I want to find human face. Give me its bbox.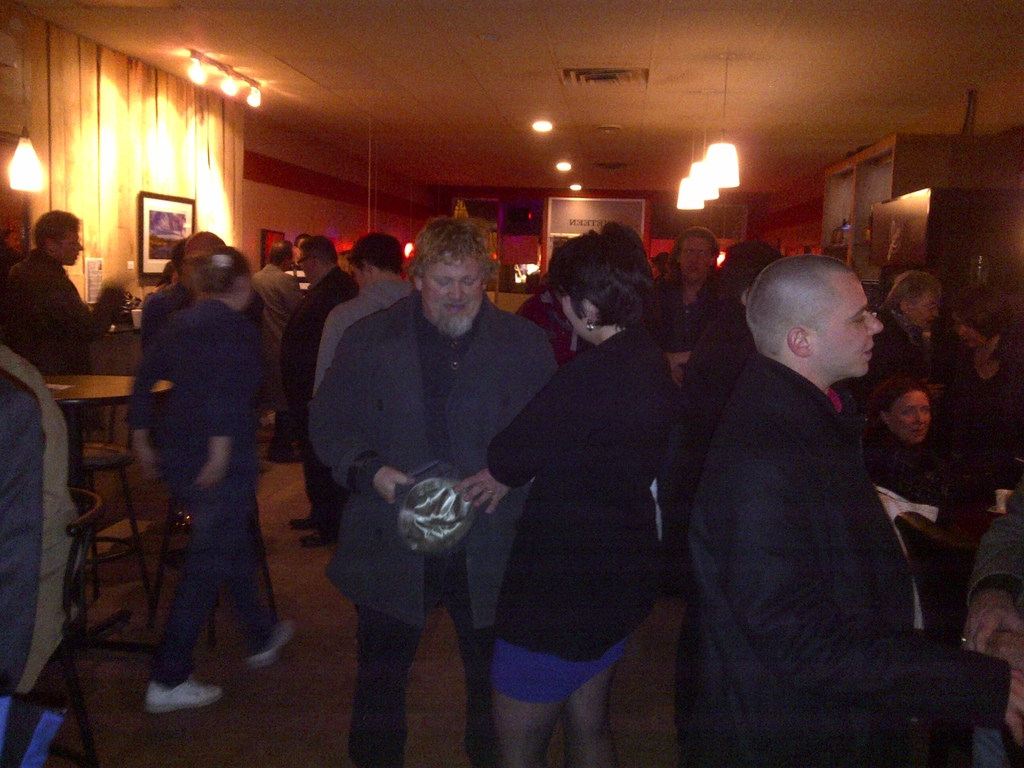
bbox=[59, 227, 84, 264].
